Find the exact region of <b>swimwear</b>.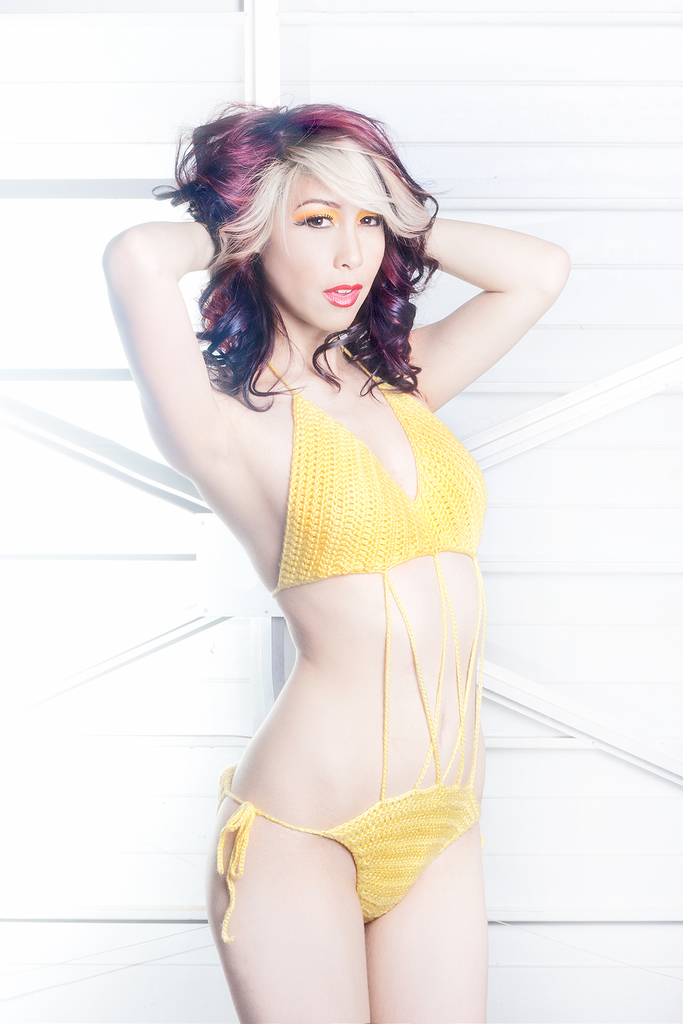
Exact region: {"left": 211, "top": 353, "right": 500, "bottom": 939}.
